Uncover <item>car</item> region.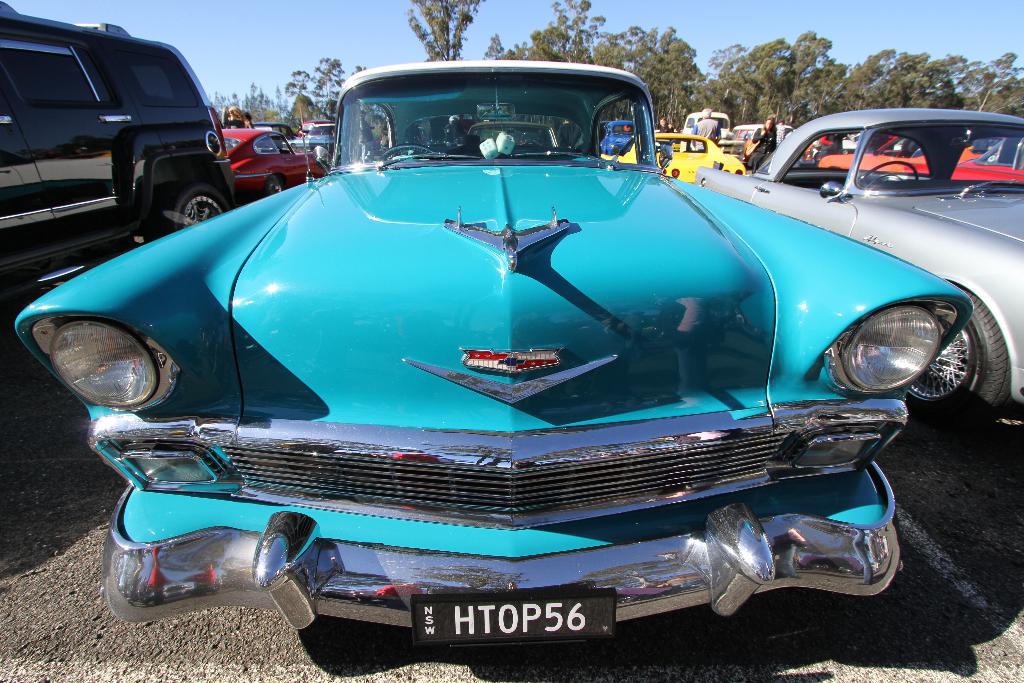
Uncovered: x1=8 y1=59 x2=1005 y2=673.
